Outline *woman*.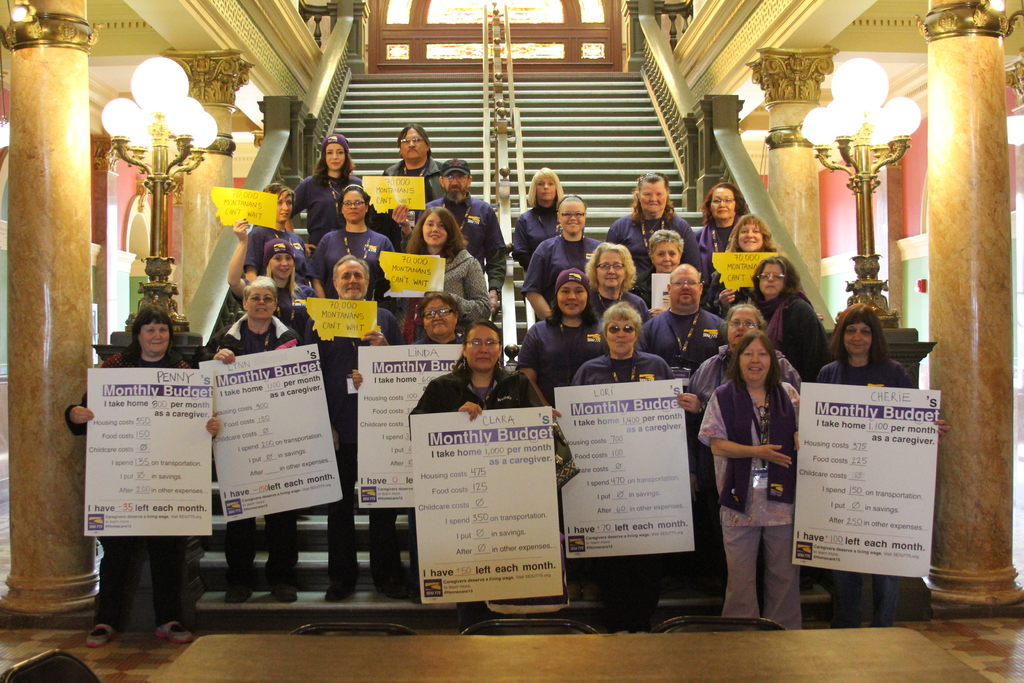
Outline: region(65, 303, 223, 647).
